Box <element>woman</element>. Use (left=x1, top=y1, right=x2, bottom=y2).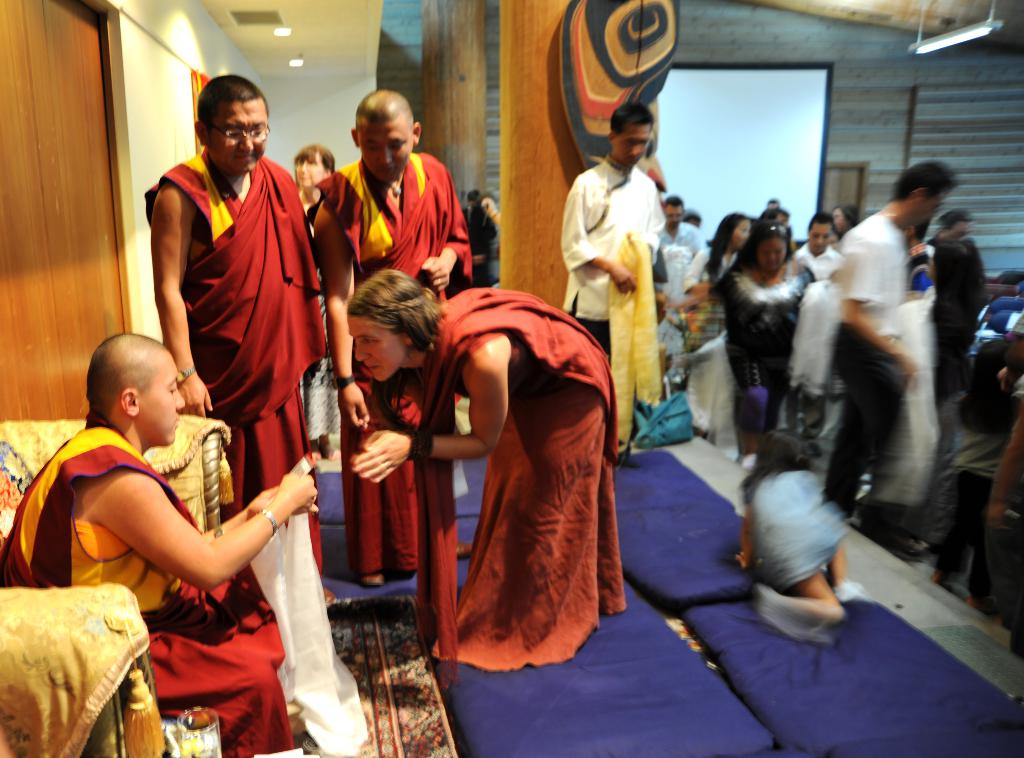
(left=683, top=207, right=749, bottom=358).
